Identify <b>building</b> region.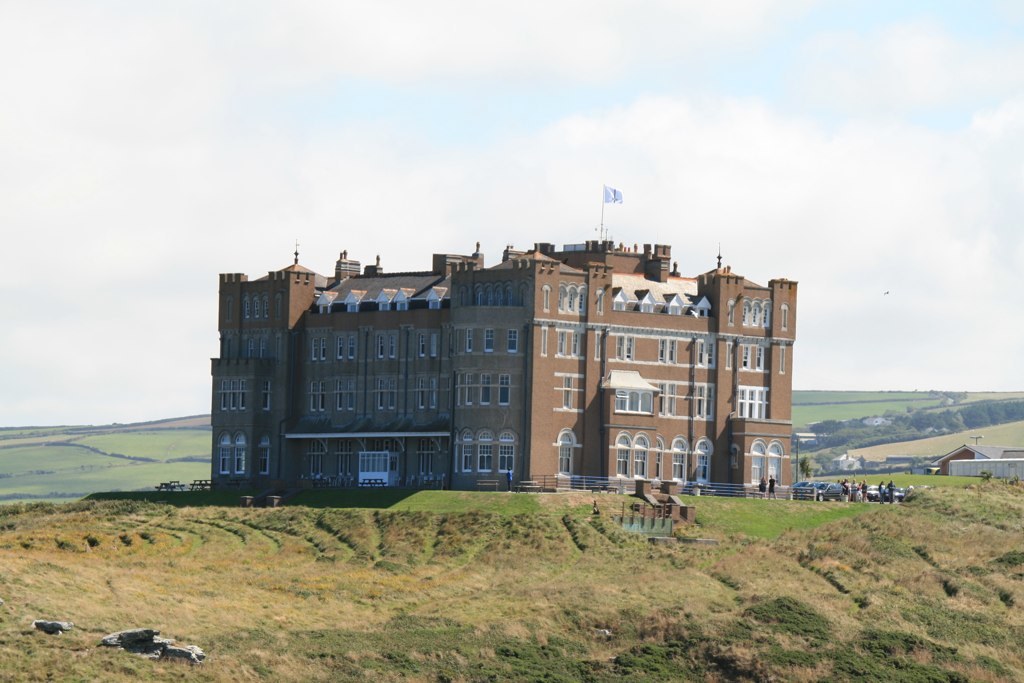
Region: rect(211, 238, 801, 510).
